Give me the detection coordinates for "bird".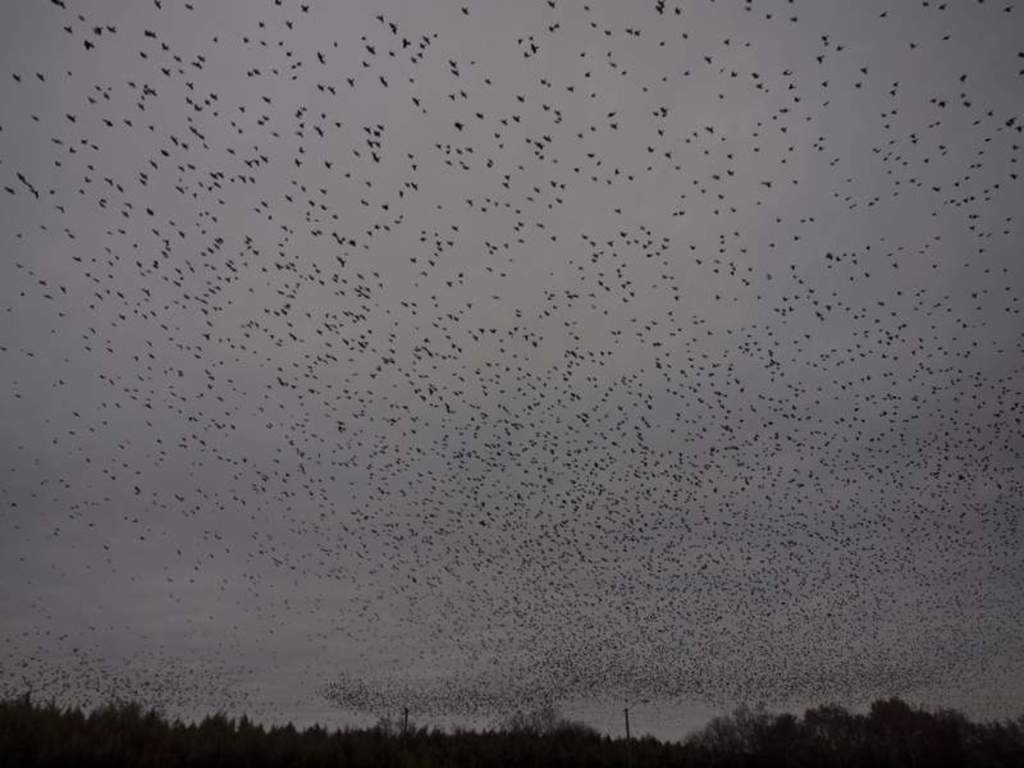
(left=625, top=170, right=636, bottom=187).
